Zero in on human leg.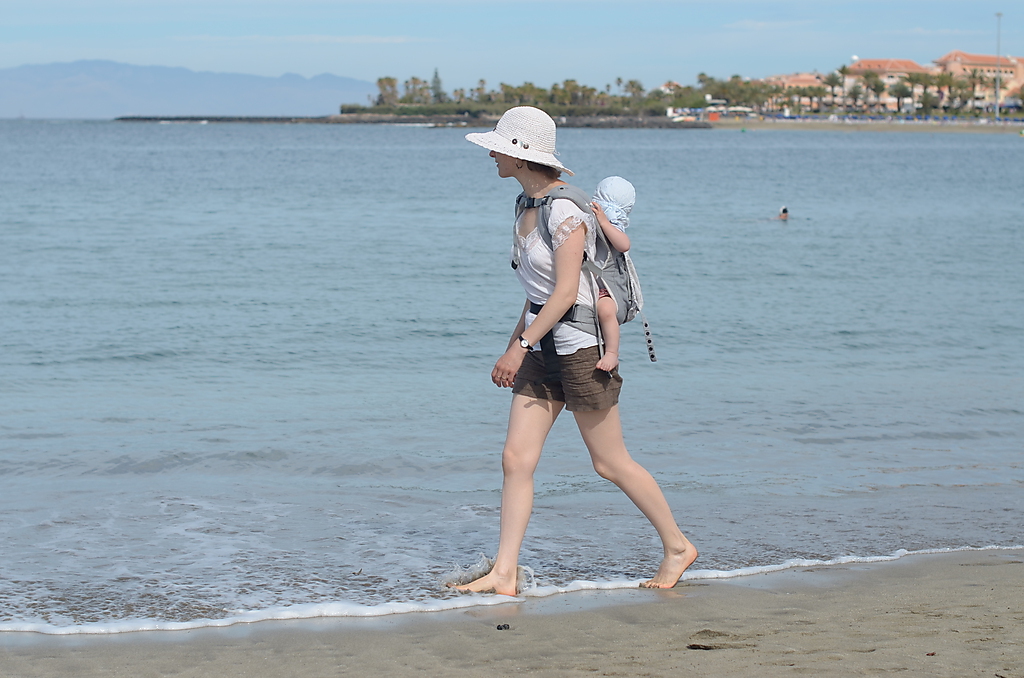
Zeroed in: 589 280 623 368.
